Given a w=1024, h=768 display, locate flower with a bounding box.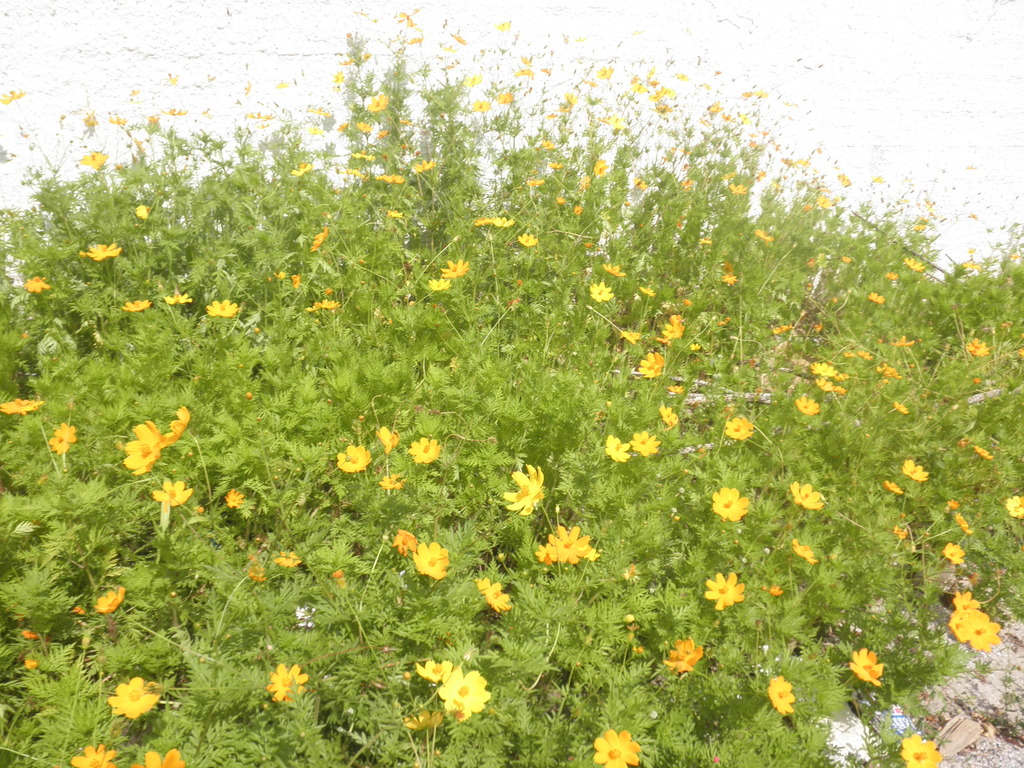
Located: (x1=943, y1=543, x2=961, y2=564).
